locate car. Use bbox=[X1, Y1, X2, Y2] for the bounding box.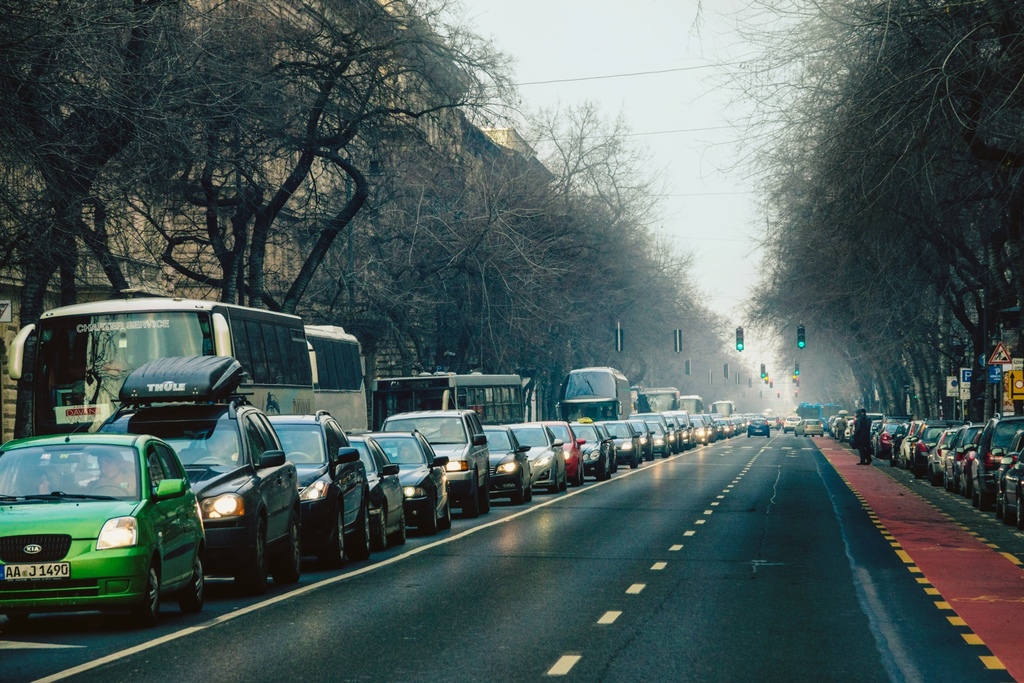
bbox=[631, 414, 670, 457].
